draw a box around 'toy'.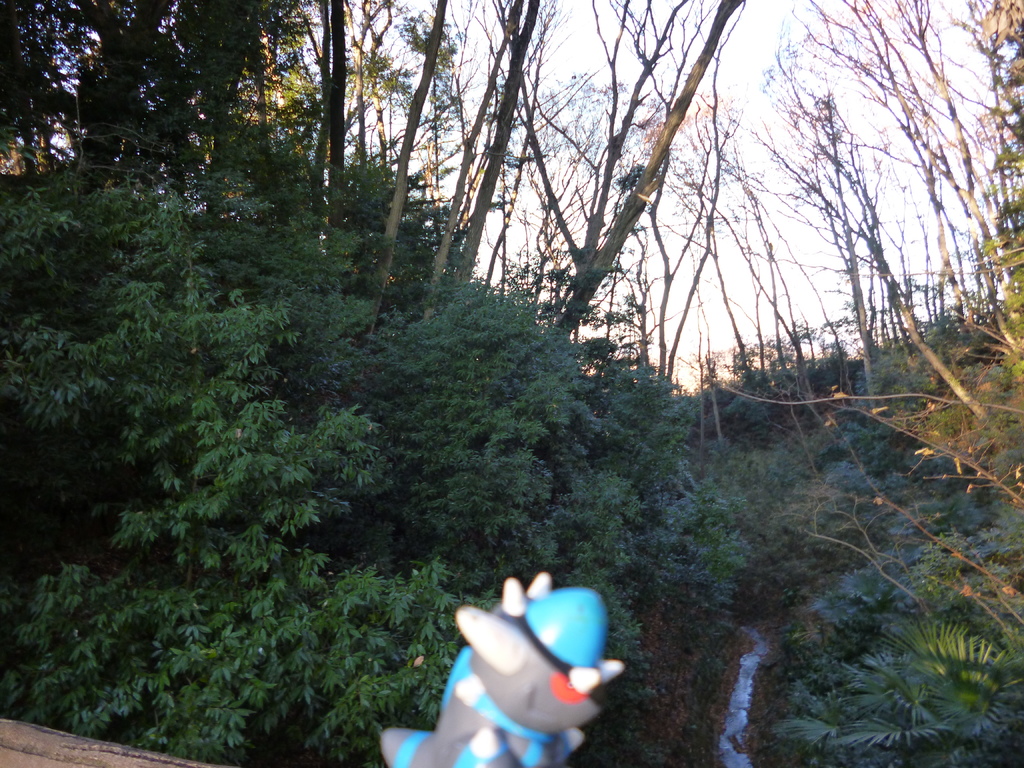
x1=418, y1=547, x2=634, y2=747.
